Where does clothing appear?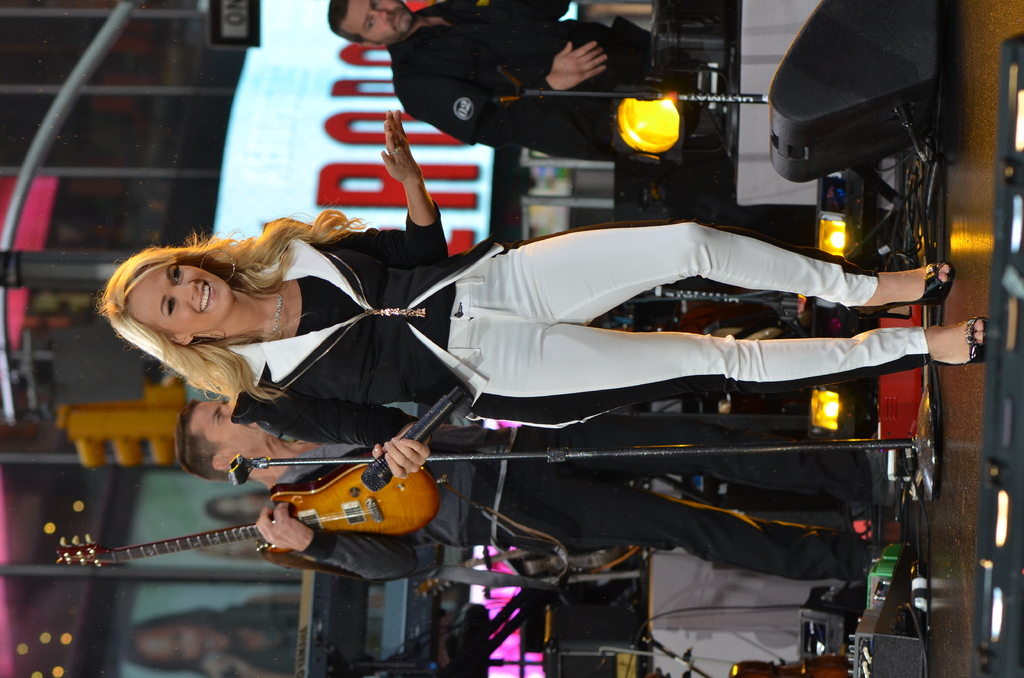
Appears at [left=445, top=208, right=994, bottom=383].
